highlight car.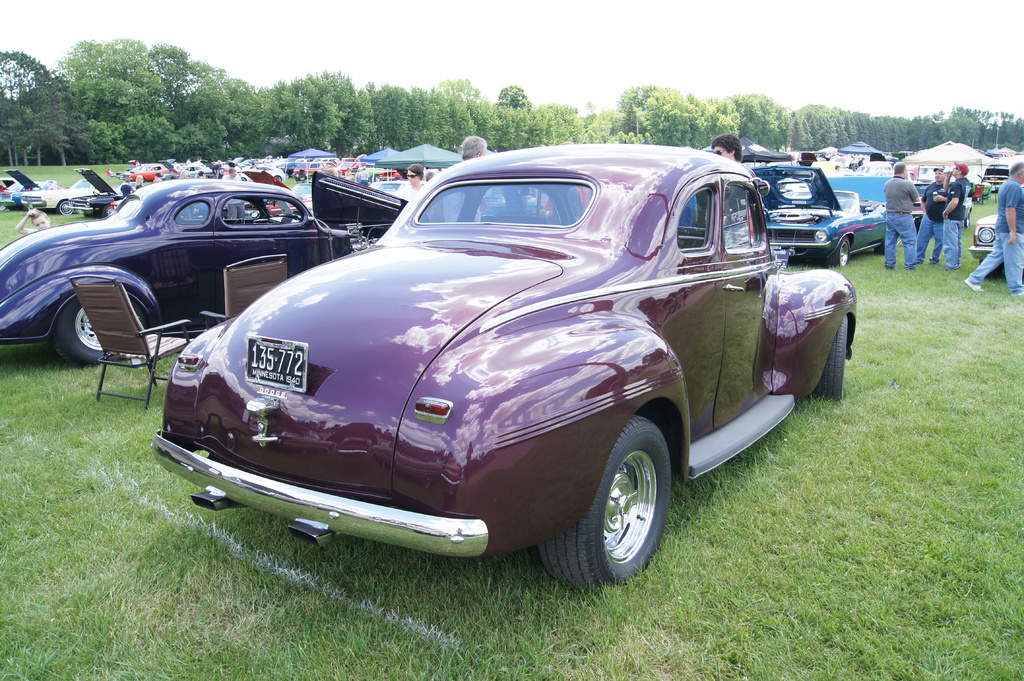
Highlighted region: 0/173/65/207.
